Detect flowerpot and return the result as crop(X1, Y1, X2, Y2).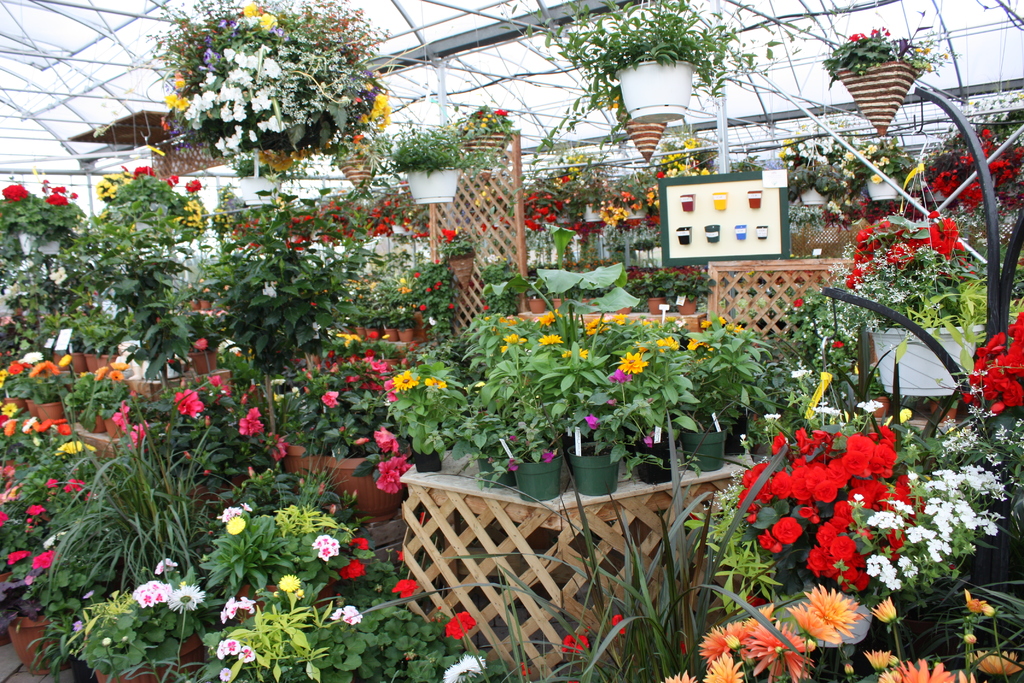
crop(410, 450, 439, 470).
